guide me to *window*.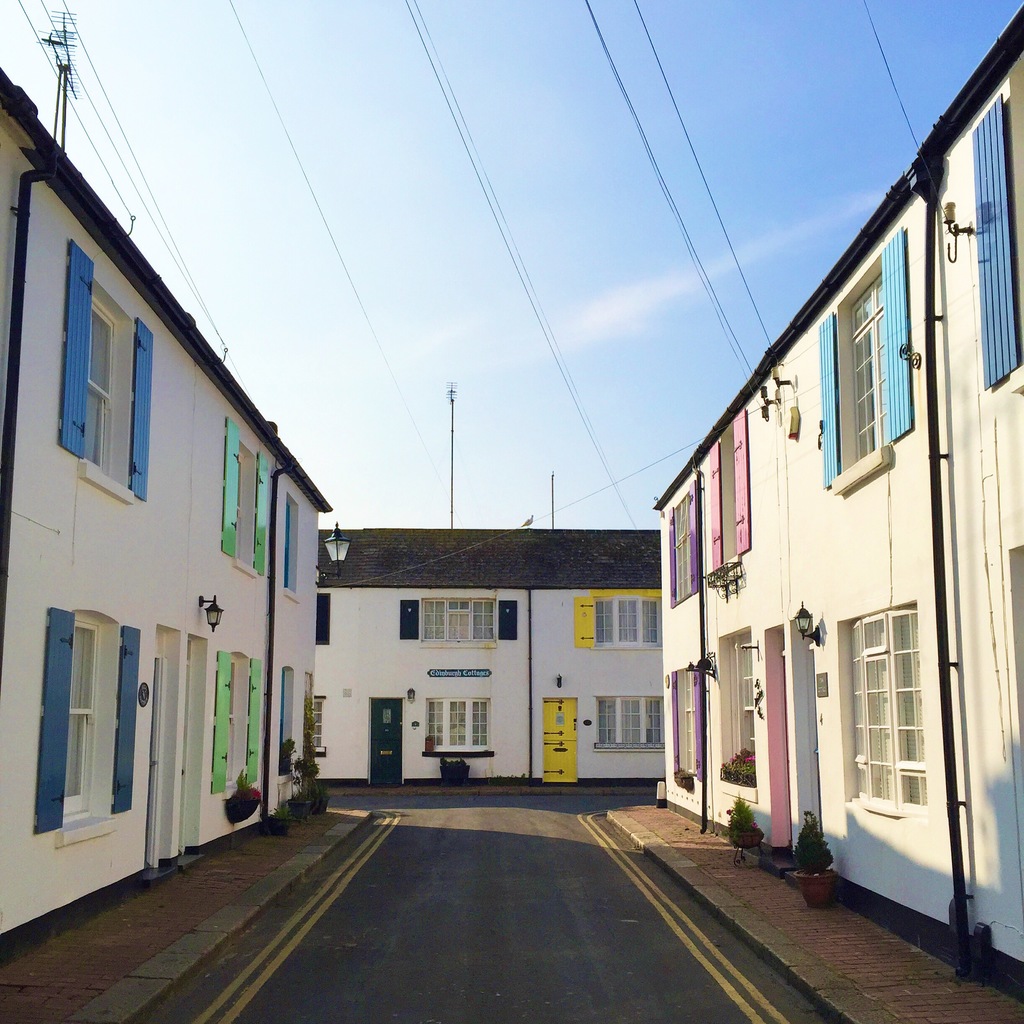
Guidance: rect(314, 590, 328, 650).
